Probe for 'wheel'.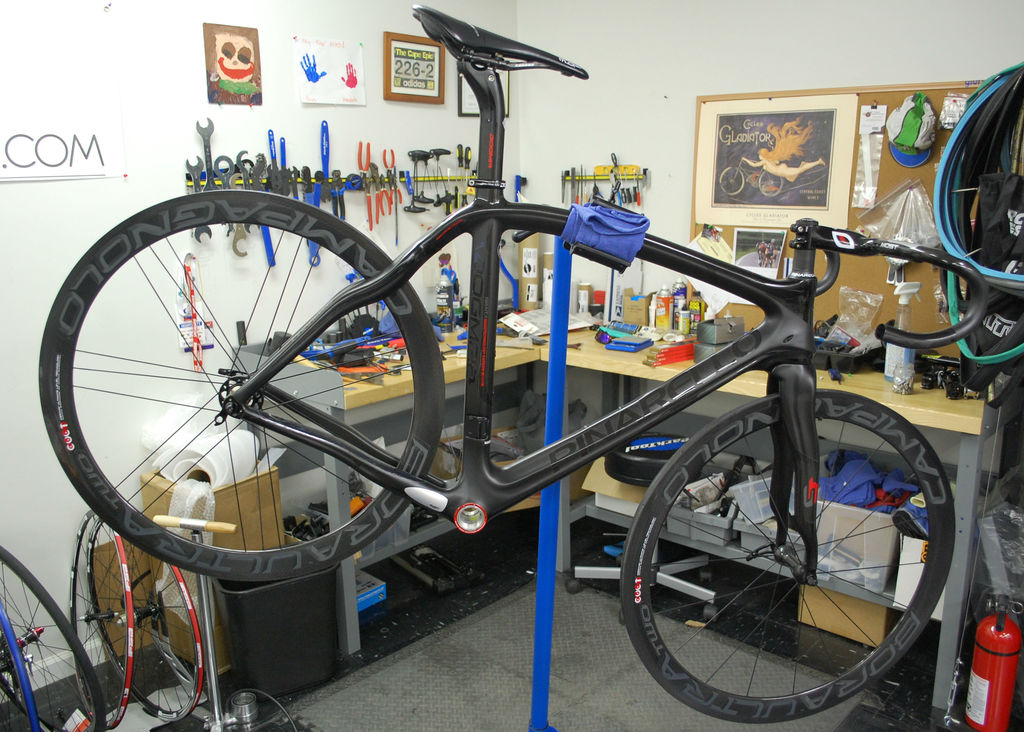
Probe result: 0:548:105:731.
